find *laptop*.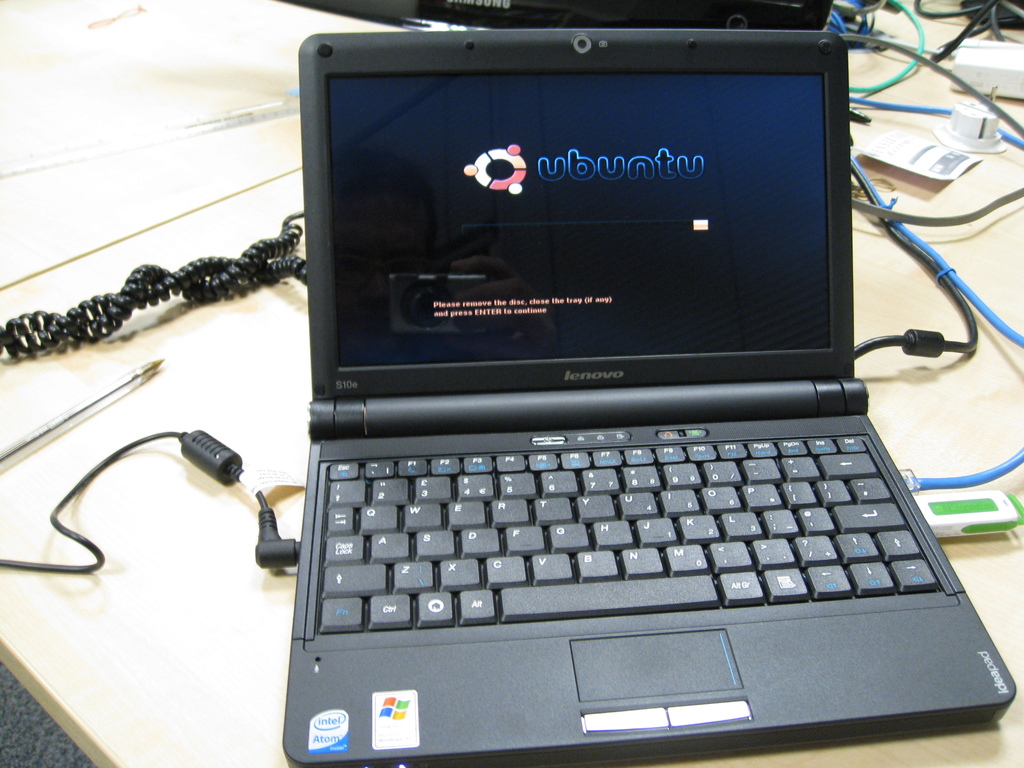
locate(296, 30, 1016, 766).
